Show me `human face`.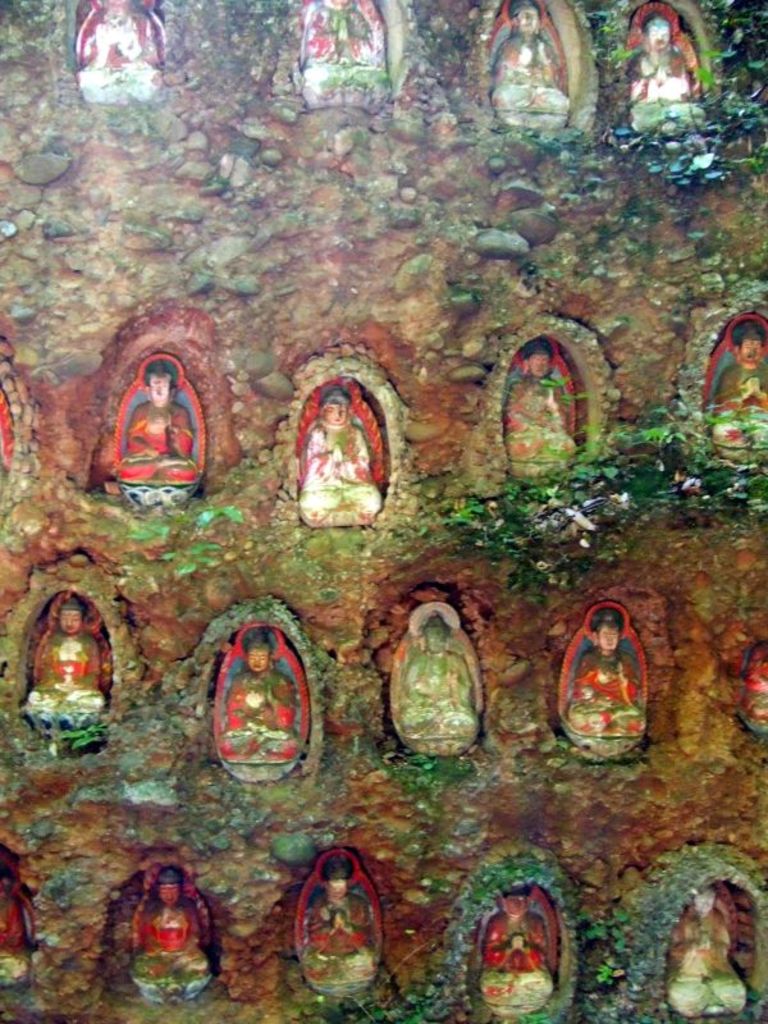
`human face` is here: [520, 6, 544, 24].
